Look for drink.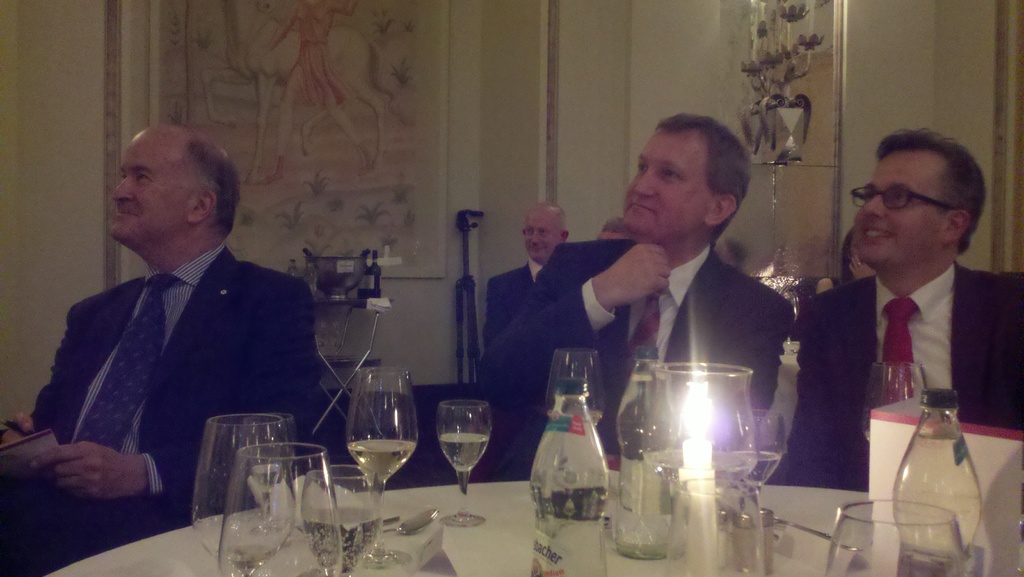
Found: select_region(349, 437, 410, 484).
